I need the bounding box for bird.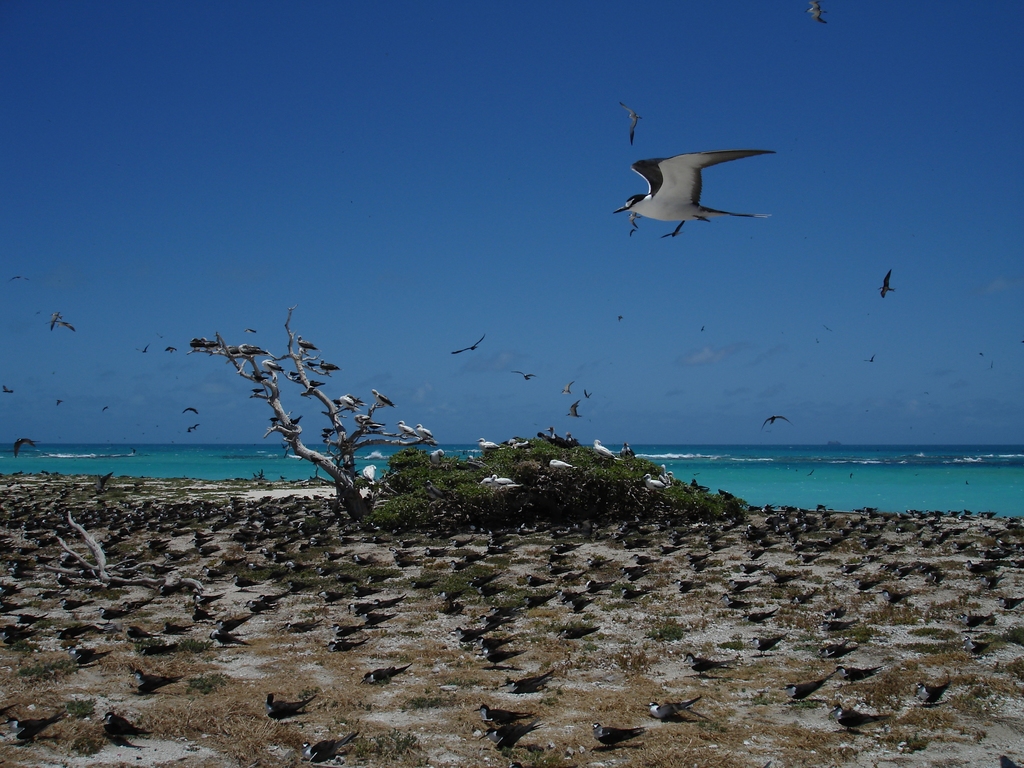
Here it is: (372, 596, 405, 608).
